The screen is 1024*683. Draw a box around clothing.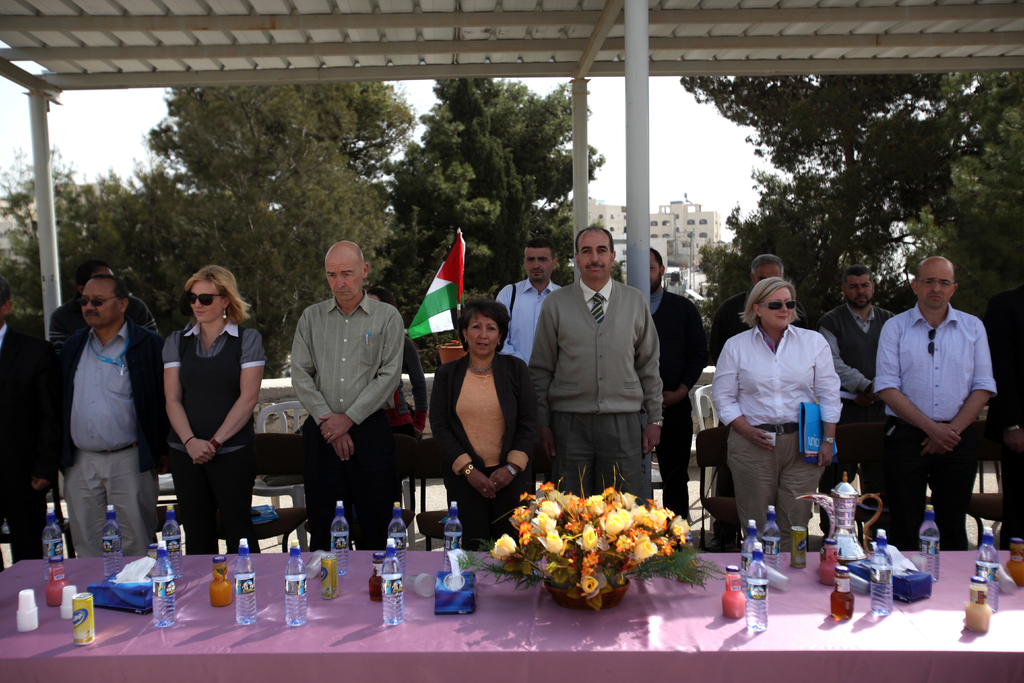
crop(872, 297, 992, 554).
